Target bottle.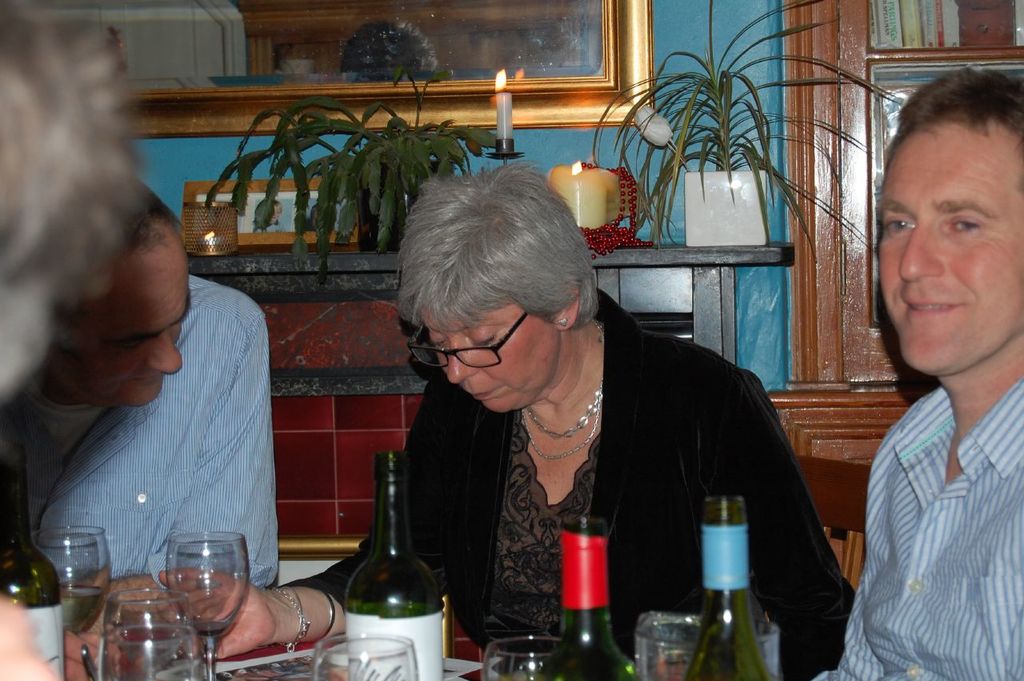
Target region: l=338, t=451, r=446, b=680.
